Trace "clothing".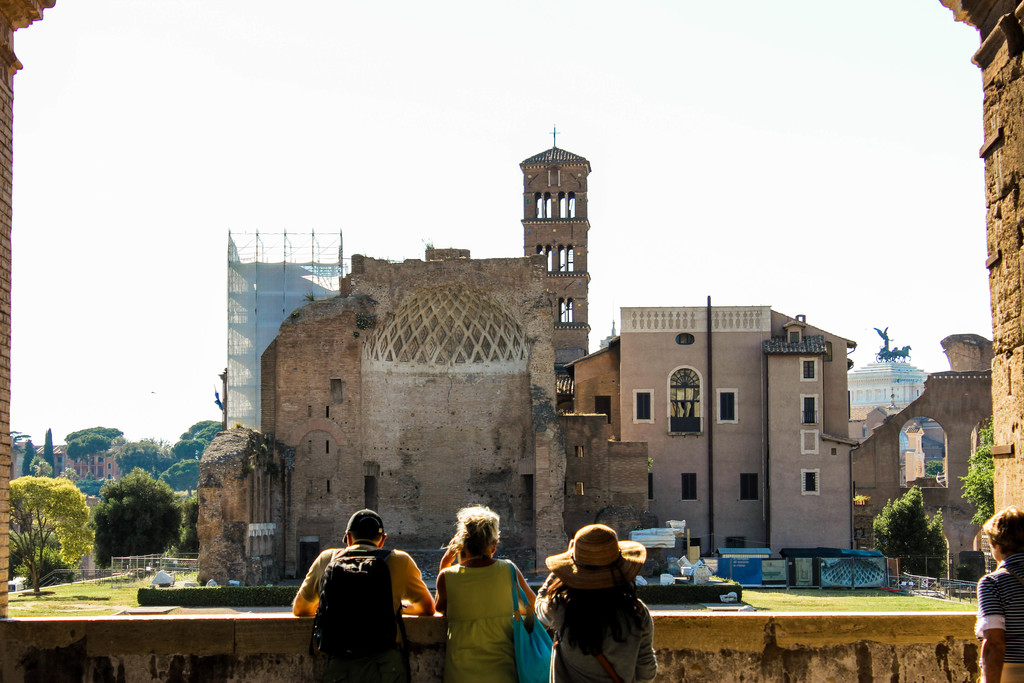
Traced to {"left": 436, "top": 553, "right": 527, "bottom": 676}.
